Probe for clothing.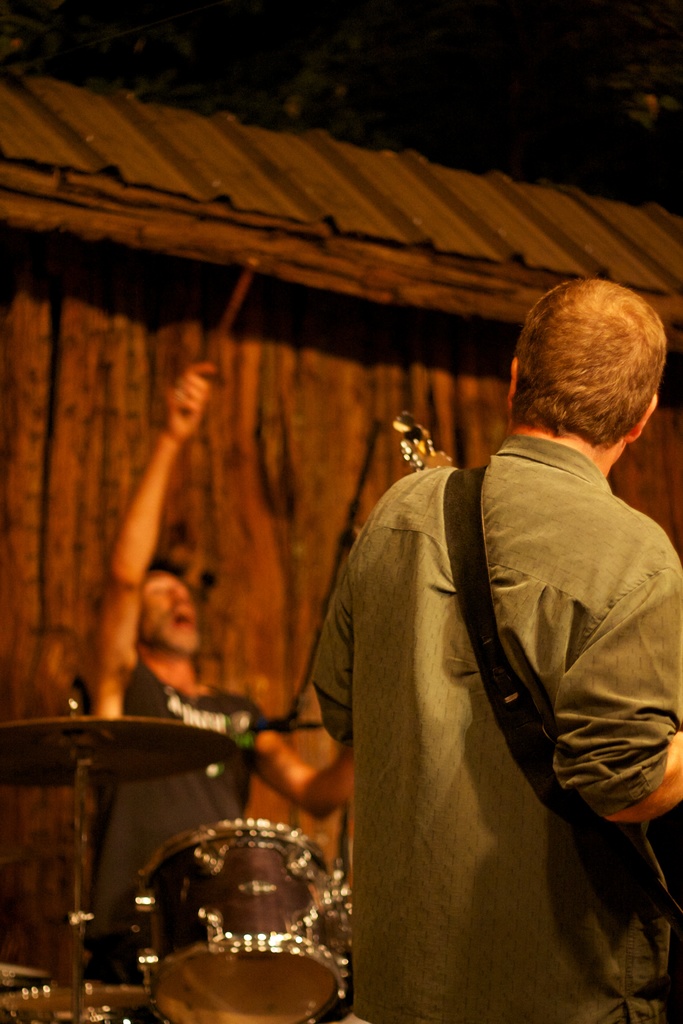
Probe result: (308, 434, 679, 1023).
